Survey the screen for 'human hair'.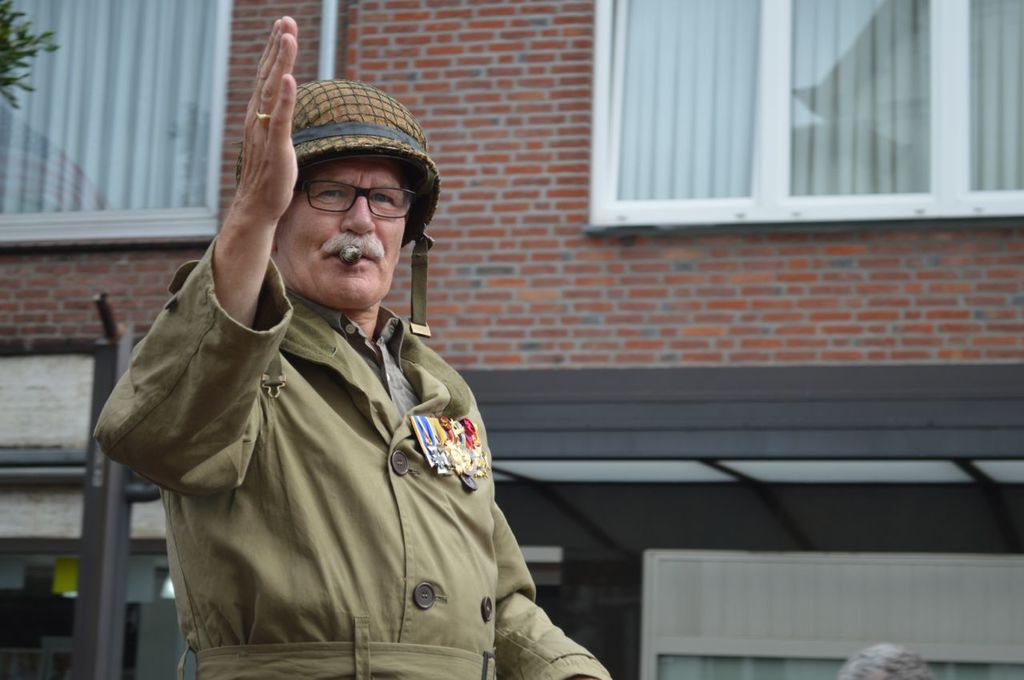
Survey found: (834, 642, 934, 679).
